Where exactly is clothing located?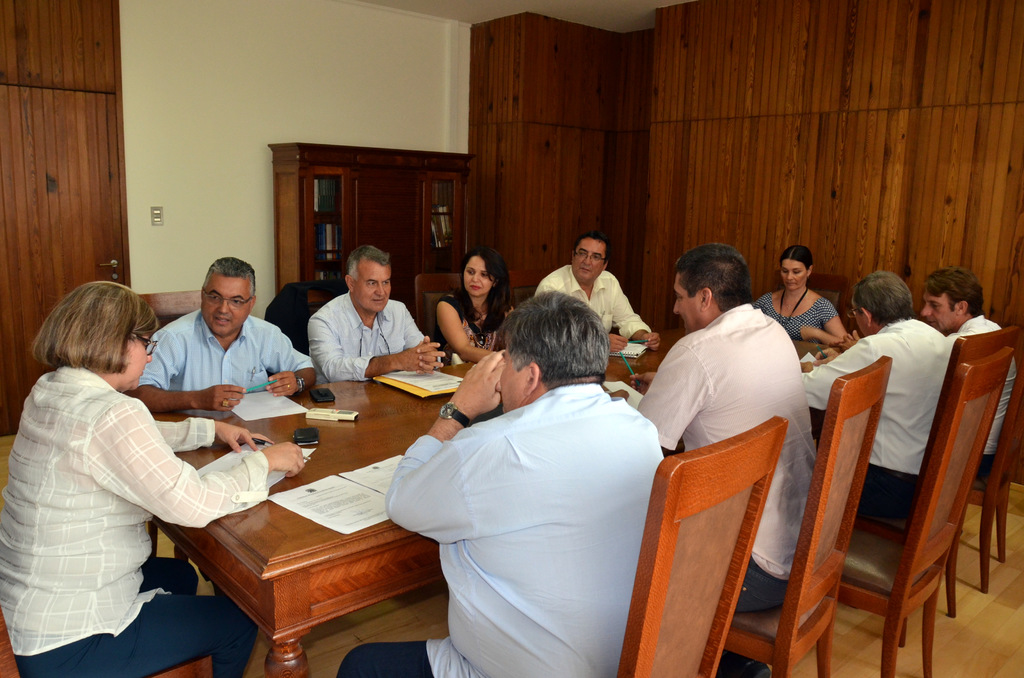
Its bounding box is (630, 301, 820, 677).
